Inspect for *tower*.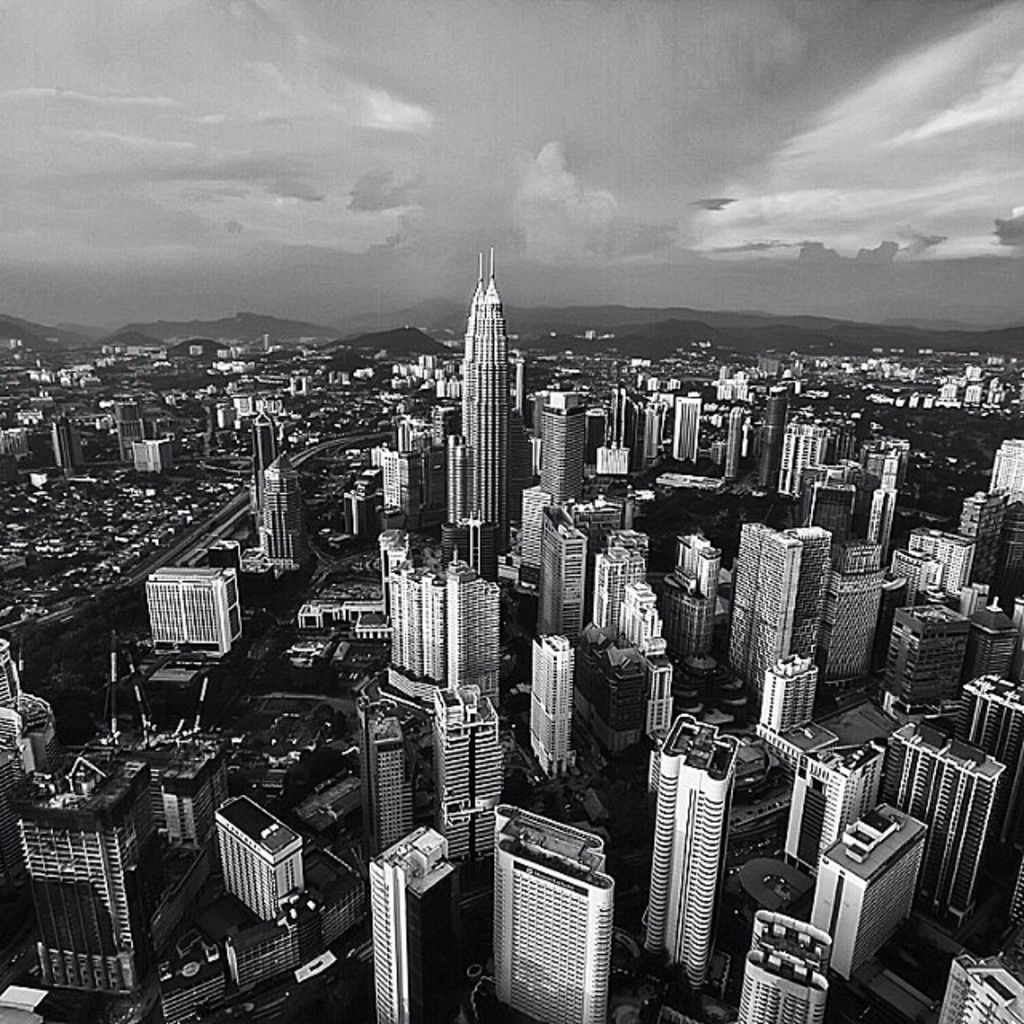
Inspection: left=546, top=389, right=579, bottom=504.
